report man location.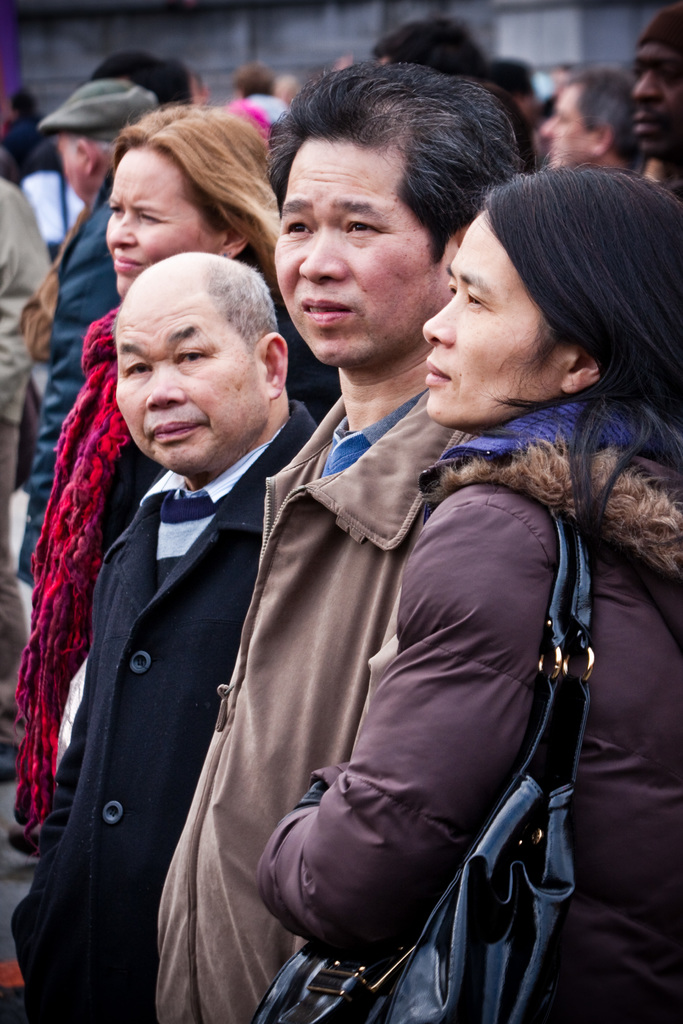
Report: detection(632, 1, 682, 207).
